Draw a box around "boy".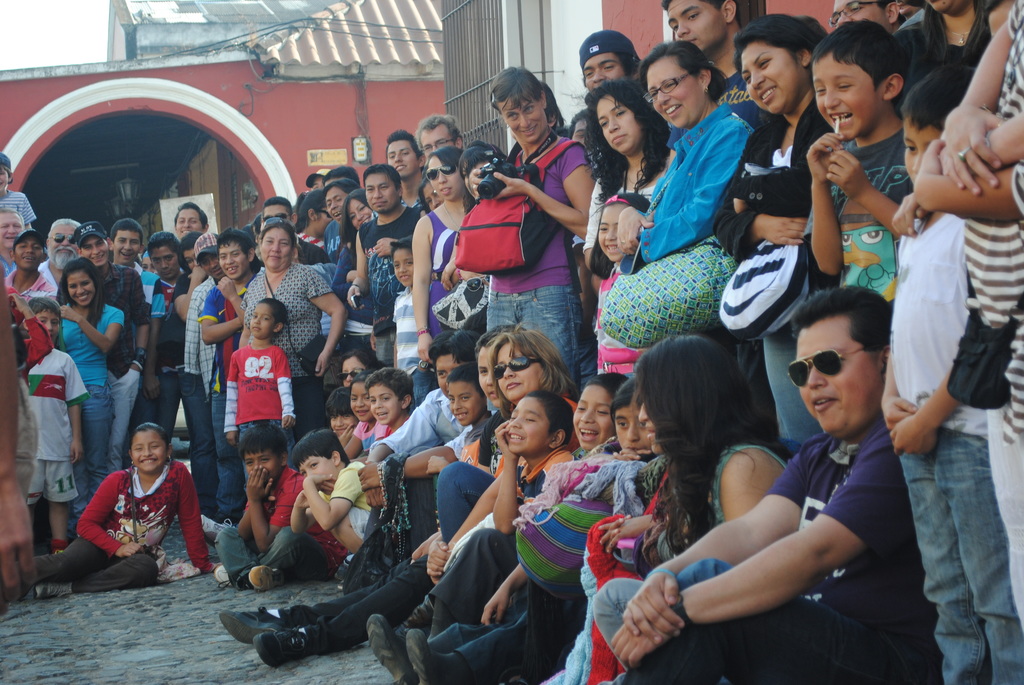
crop(374, 368, 421, 446).
